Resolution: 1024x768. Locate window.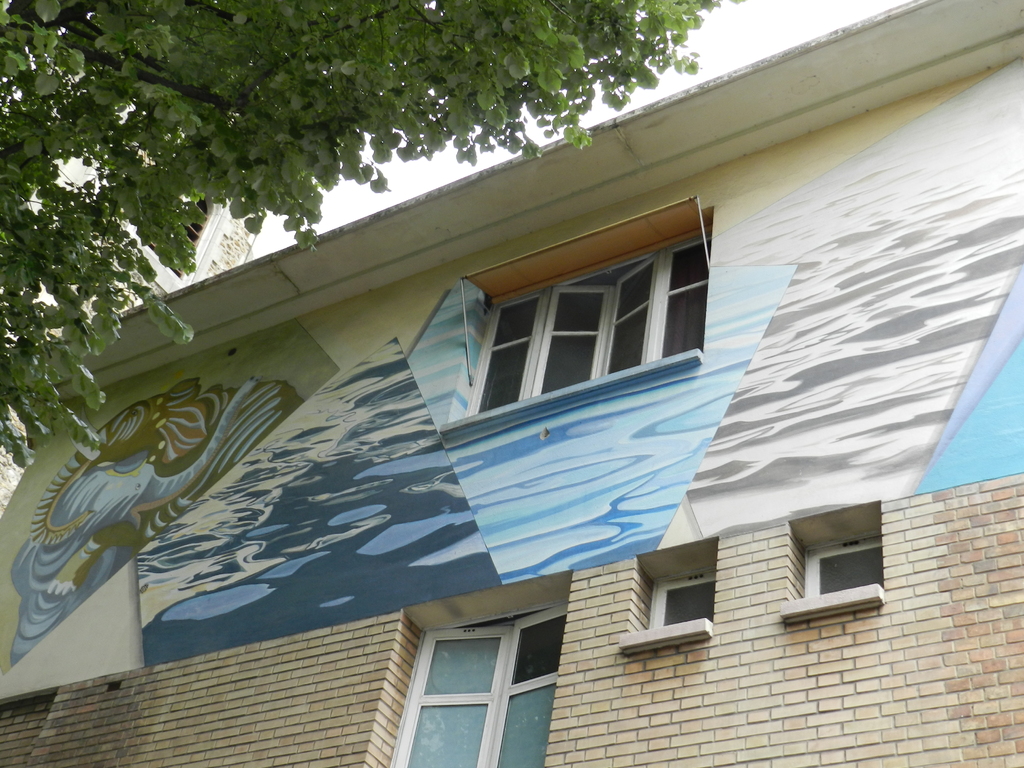
<box>463,224,703,421</box>.
